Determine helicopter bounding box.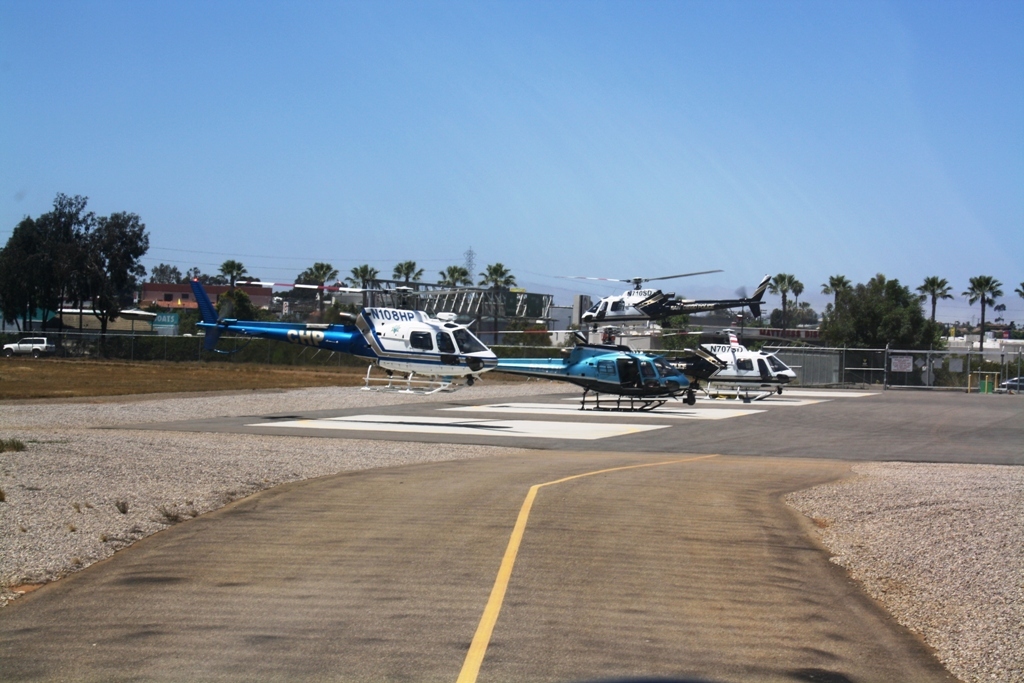
Determined: region(467, 330, 717, 415).
